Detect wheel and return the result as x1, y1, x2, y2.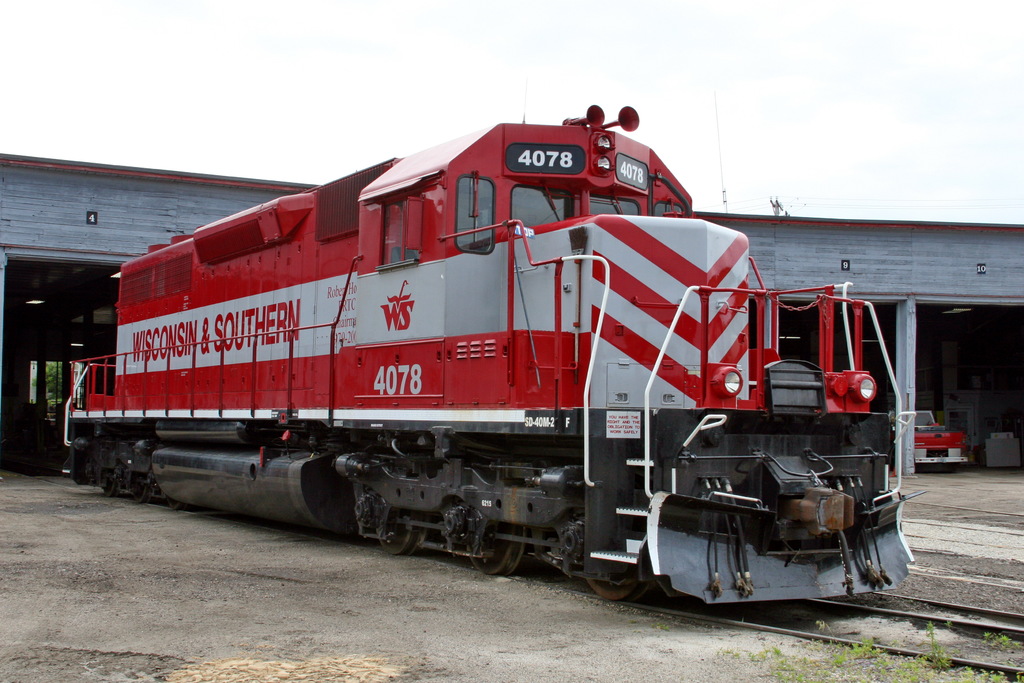
466, 466, 525, 580.
